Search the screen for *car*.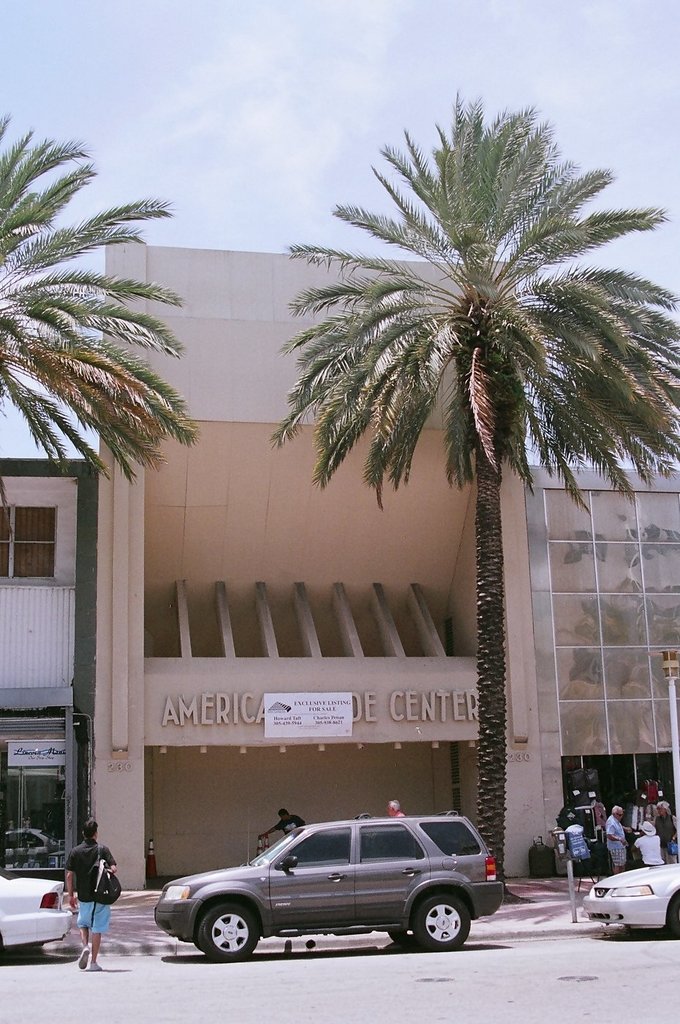
Found at rect(0, 854, 81, 961).
